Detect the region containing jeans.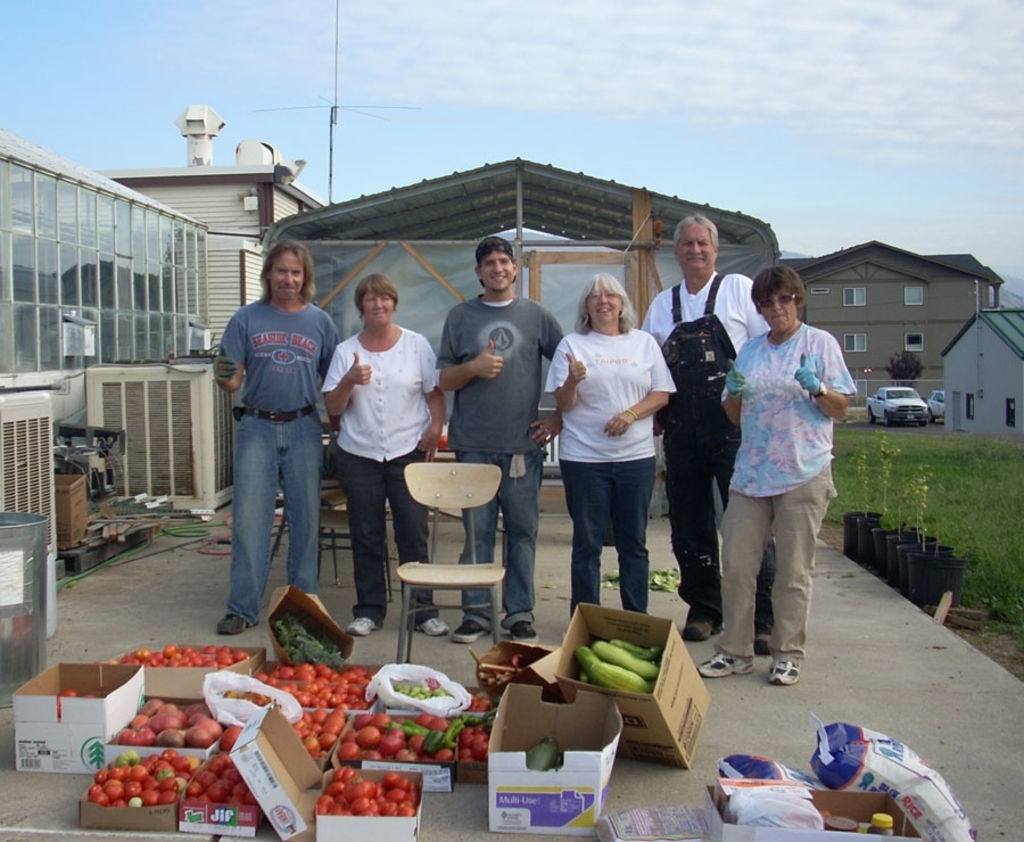
{"left": 222, "top": 394, "right": 335, "bottom": 672}.
